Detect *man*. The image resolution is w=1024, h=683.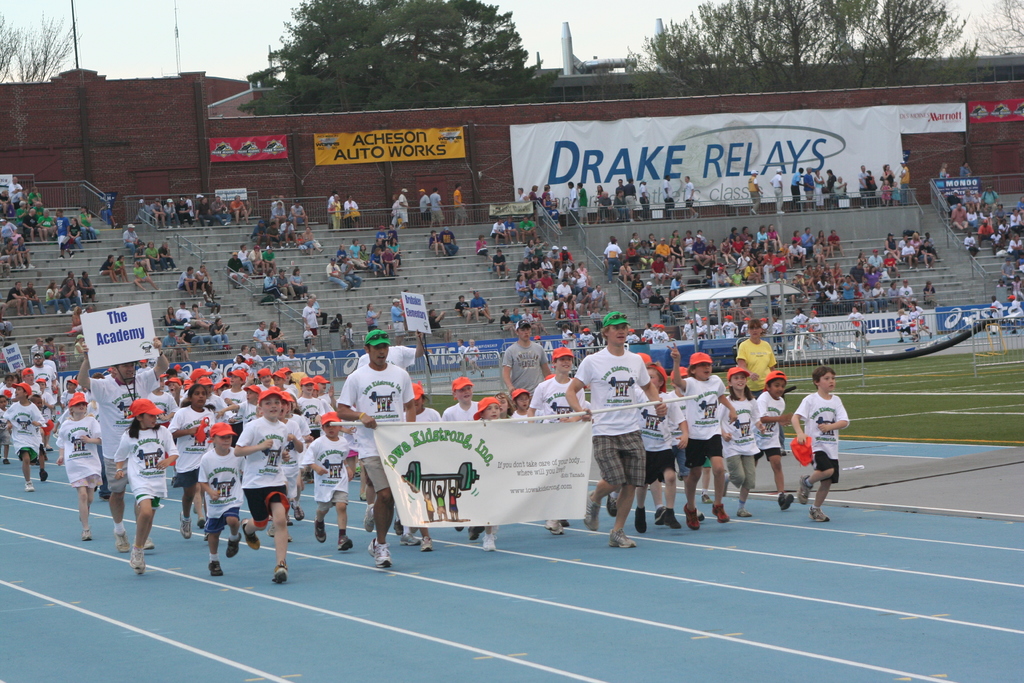
(x1=340, y1=255, x2=358, y2=282).
